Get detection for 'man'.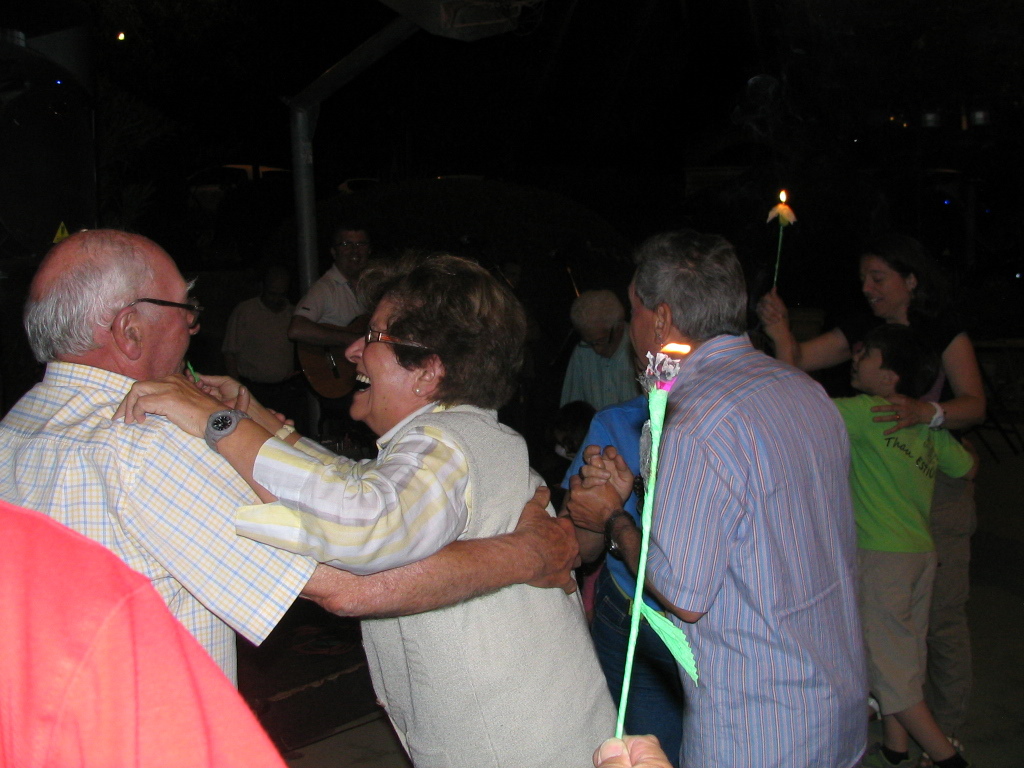
Detection: bbox(223, 269, 299, 421).
